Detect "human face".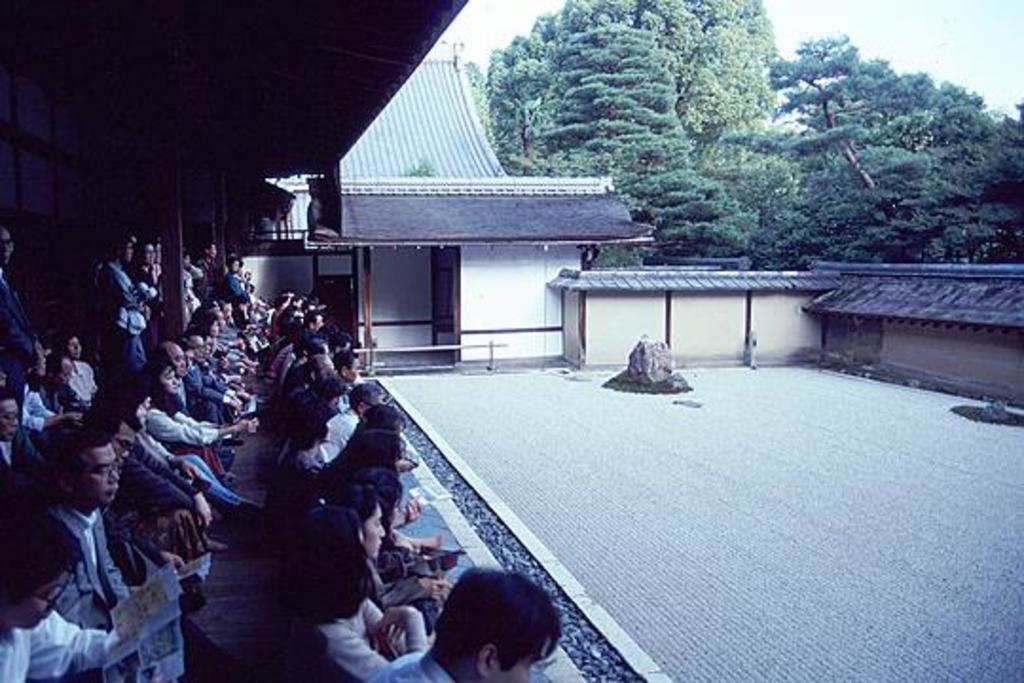
Detected at [0, 575, 59, 630].
